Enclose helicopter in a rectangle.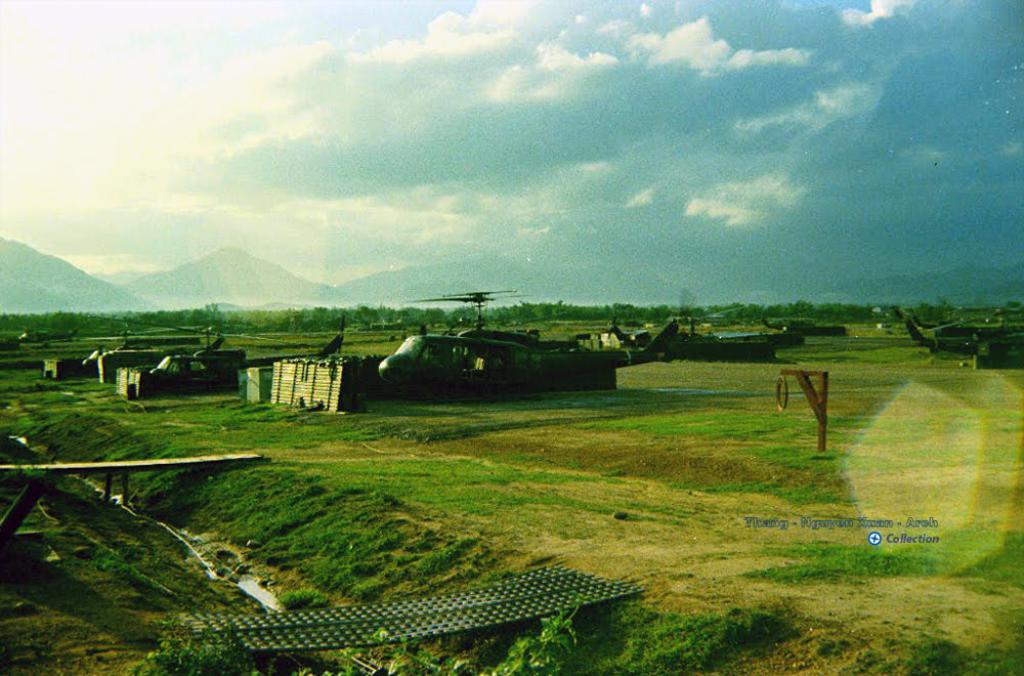
Rect(40, 324, 218, 363).
